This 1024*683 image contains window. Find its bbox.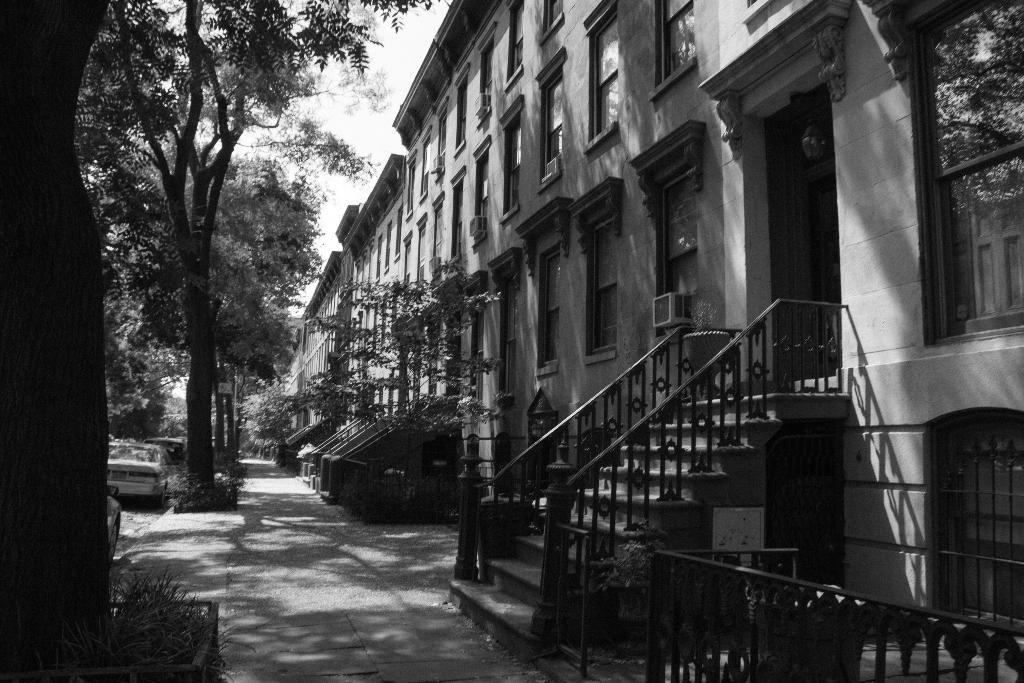
499,101,526,216.
